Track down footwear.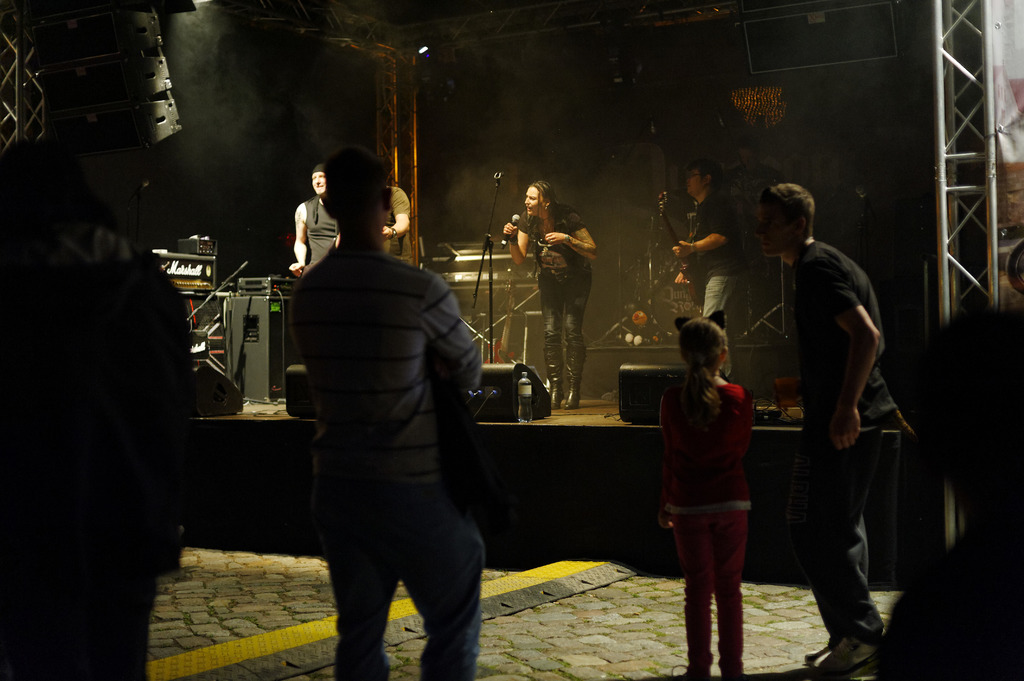
Tracked to [left=833, top=642, right=884, bottom=680].
